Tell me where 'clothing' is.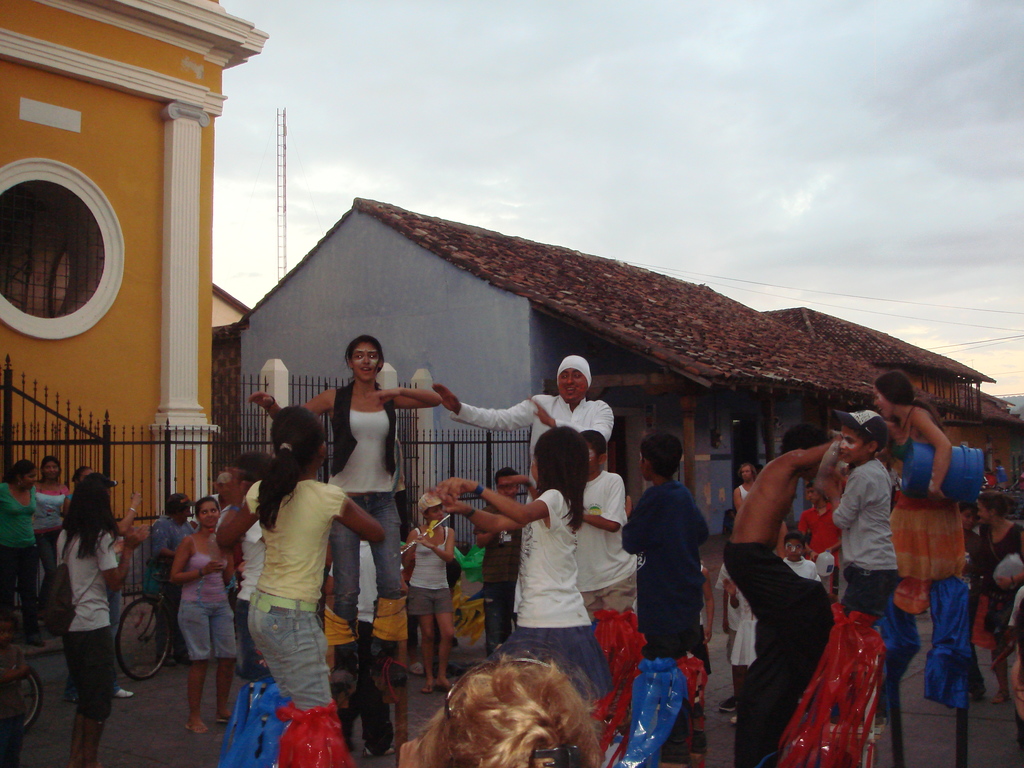
'clothing' is at [829, 451, 895, 630].
